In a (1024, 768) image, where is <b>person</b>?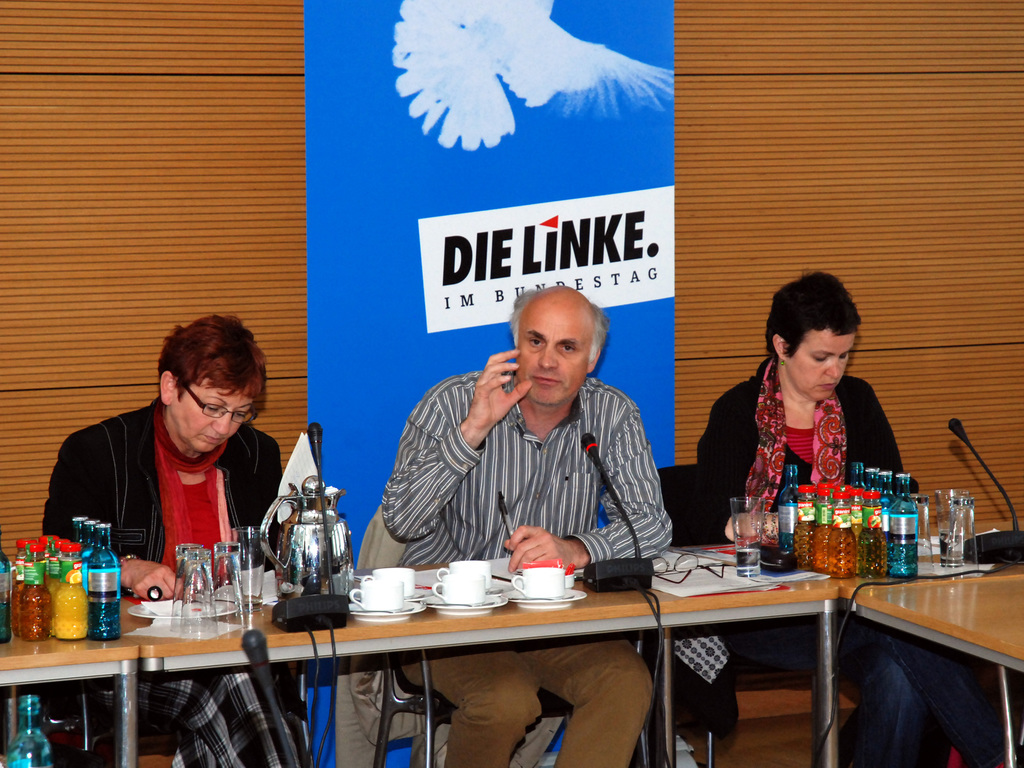
left=382, top=281, right=680, bottom=767.
